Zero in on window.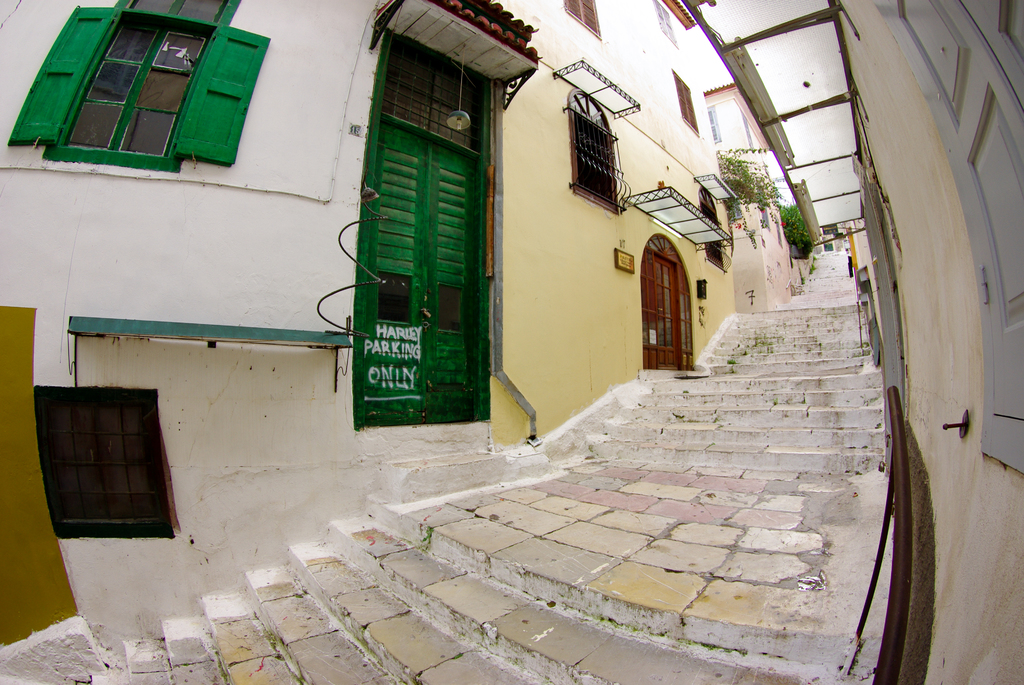
Zeroed in: crop(558, 93, 624, 205).
